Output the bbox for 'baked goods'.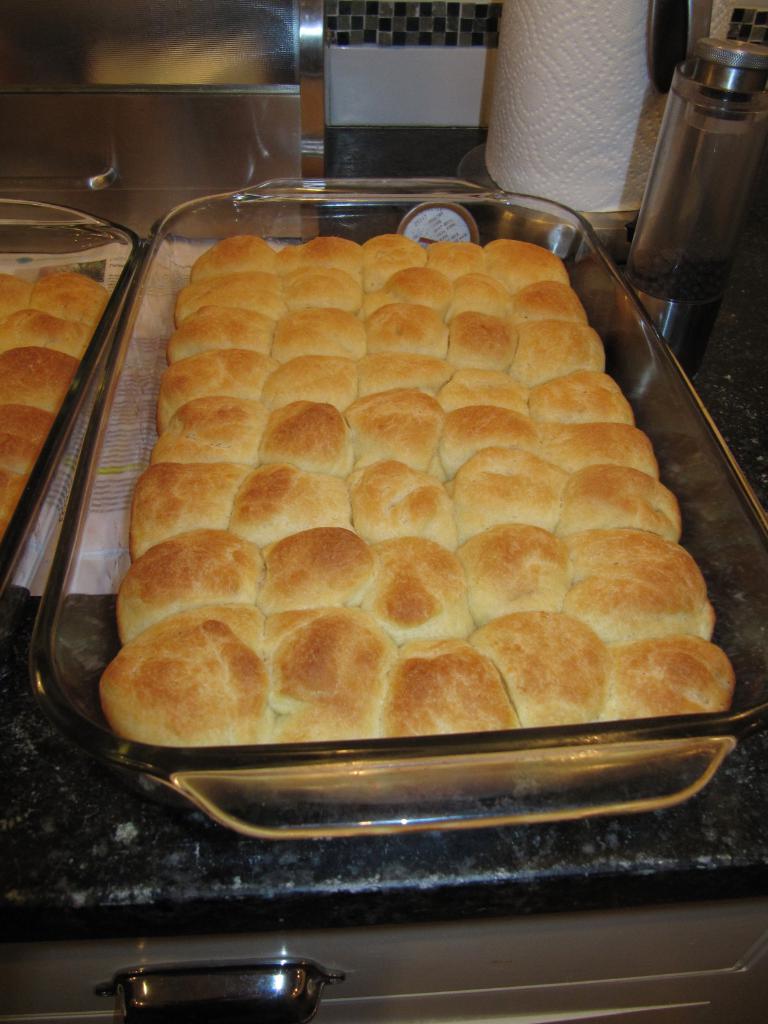
<box>0,266,115,538</box>.
